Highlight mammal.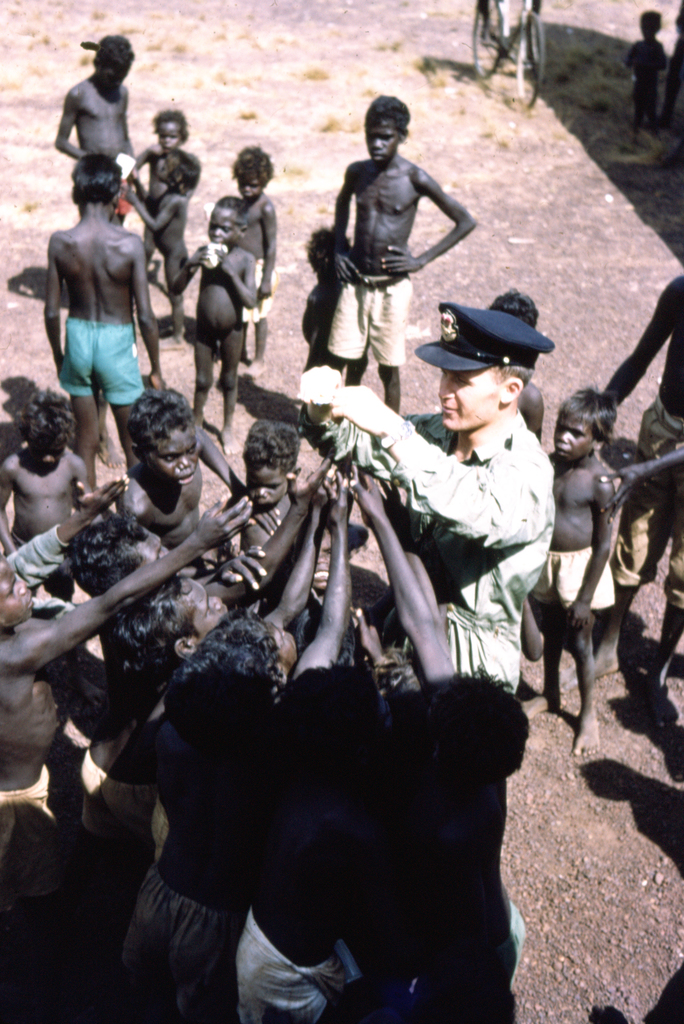
Highlighted region: 0,483,254,812.
